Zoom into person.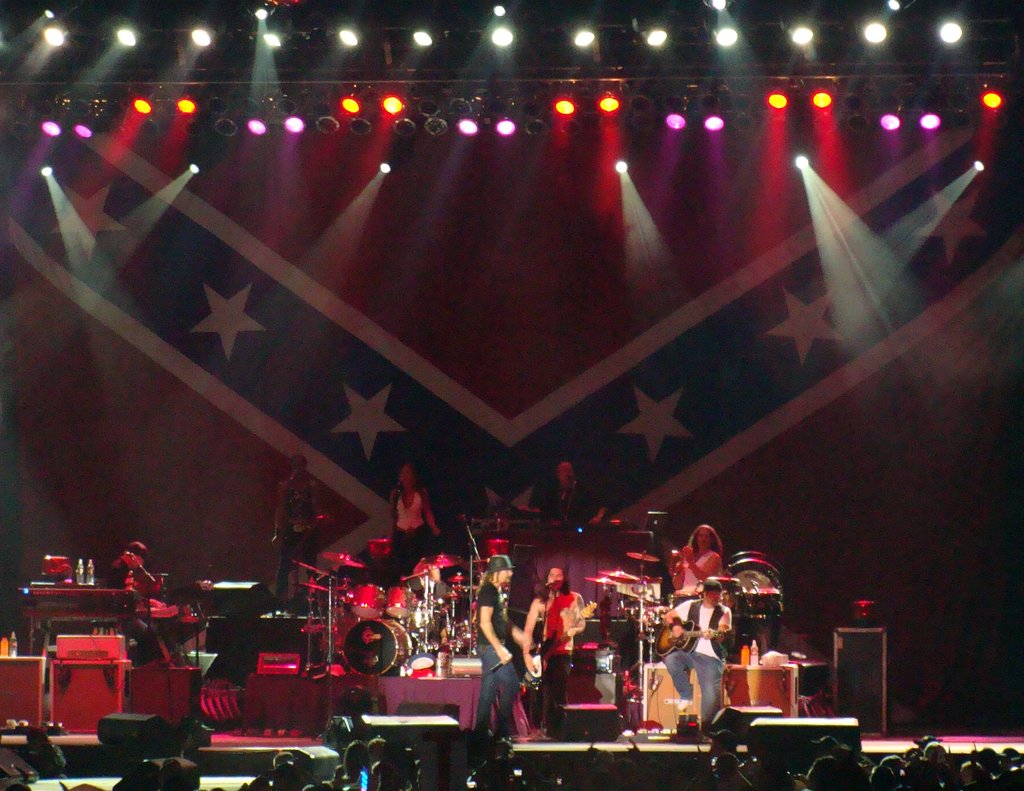
Zoom target: 664, 518, 726, 600.
